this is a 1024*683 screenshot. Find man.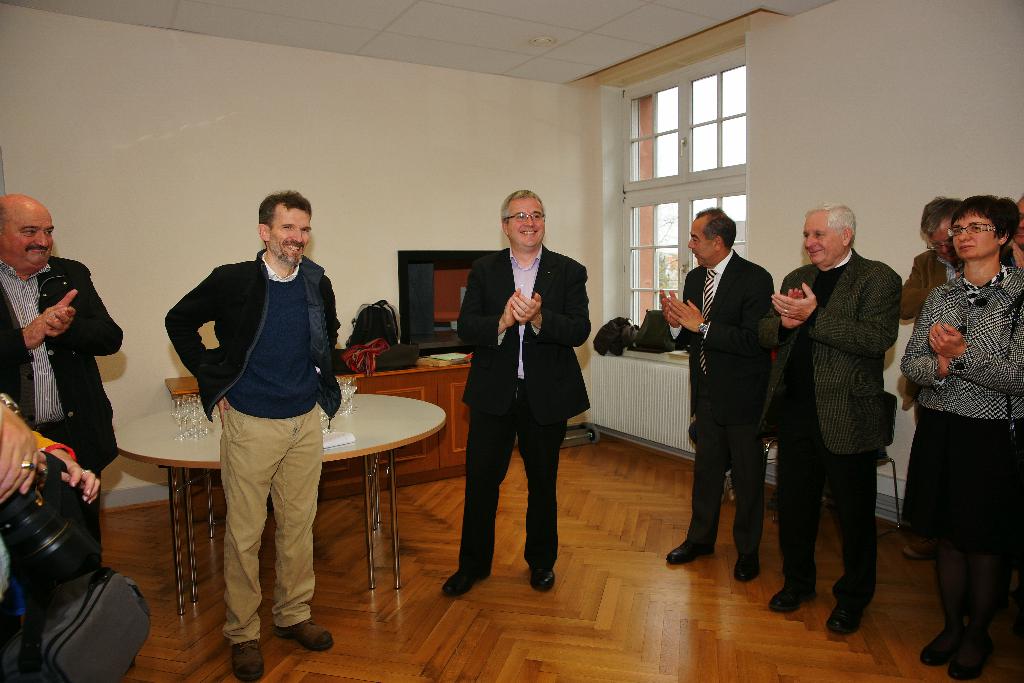
Bounding box: (x1=436, y1=185, x2=596, y2=598).
